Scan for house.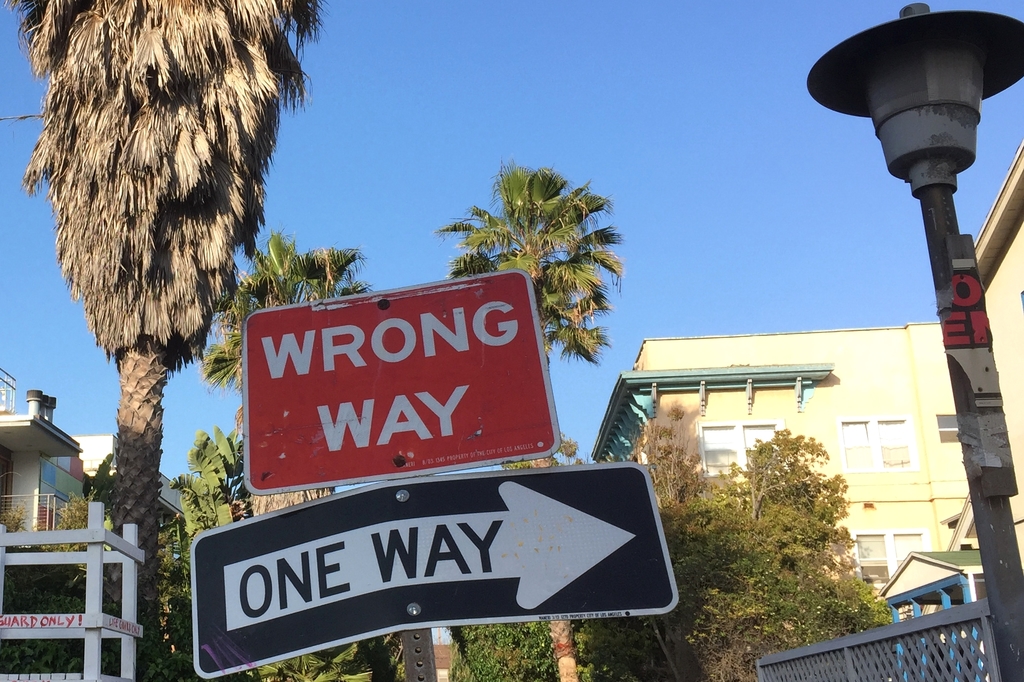
Scan result: region(590, 140, 1023, 681).
